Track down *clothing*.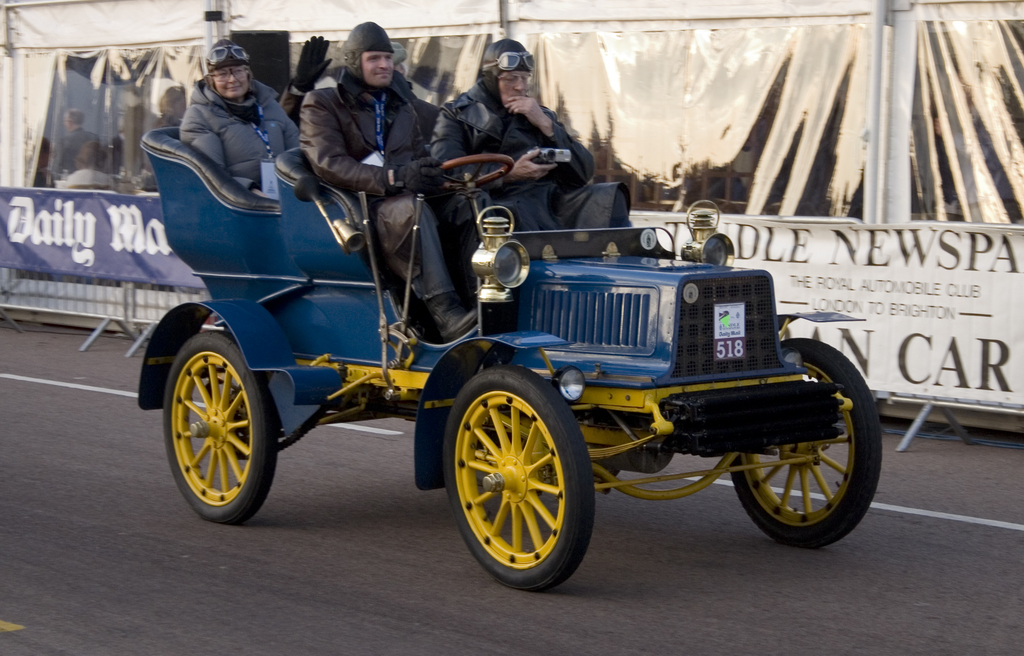
Tracked to detection(53, 122, 116, 180).
